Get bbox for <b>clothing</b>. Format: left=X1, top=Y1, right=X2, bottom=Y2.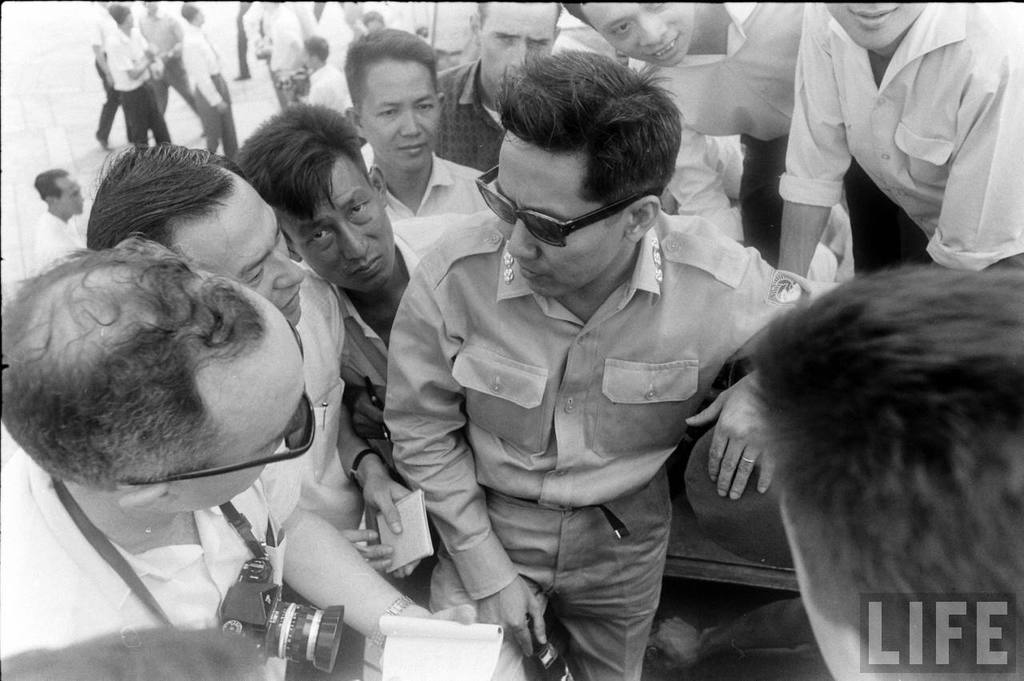
left=623, top=0, right=763, bottom=242.
